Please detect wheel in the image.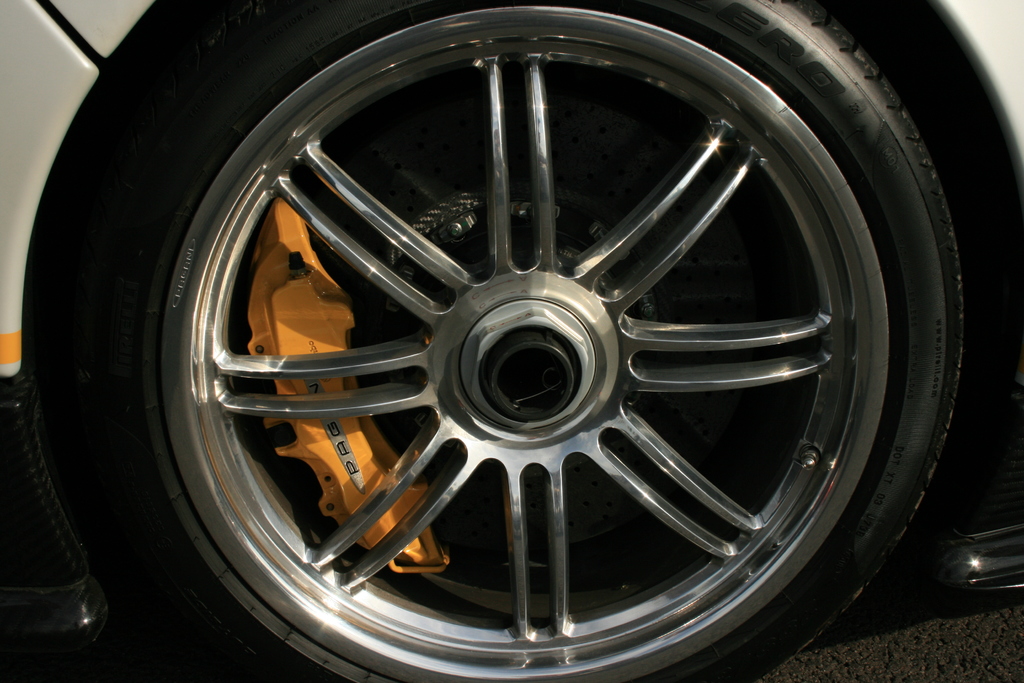
bbox(26, 0, 965, 682).
